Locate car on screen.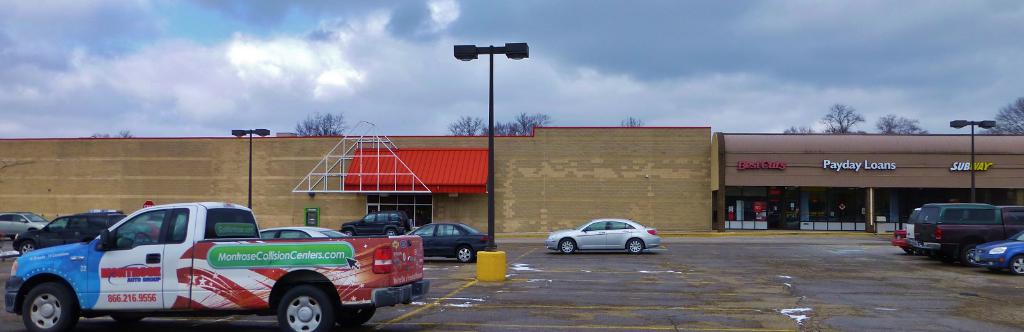
On screen at <box>409,222,499,268</box>.
